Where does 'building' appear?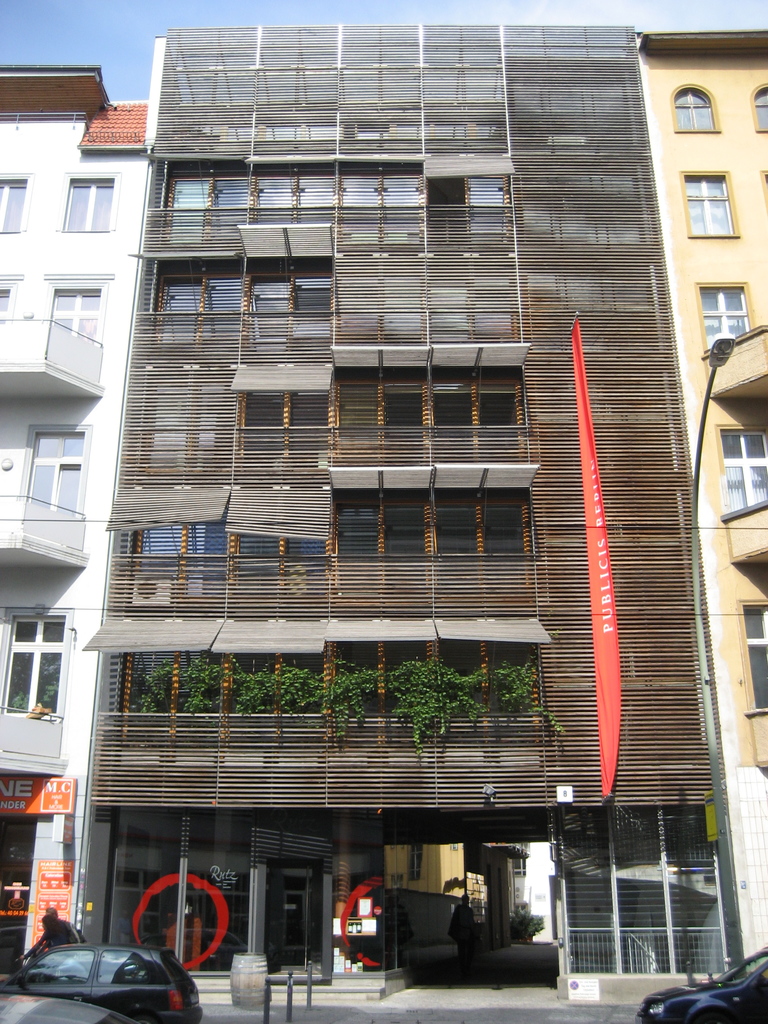
Appears at crop(61, 29, 736, 986).
